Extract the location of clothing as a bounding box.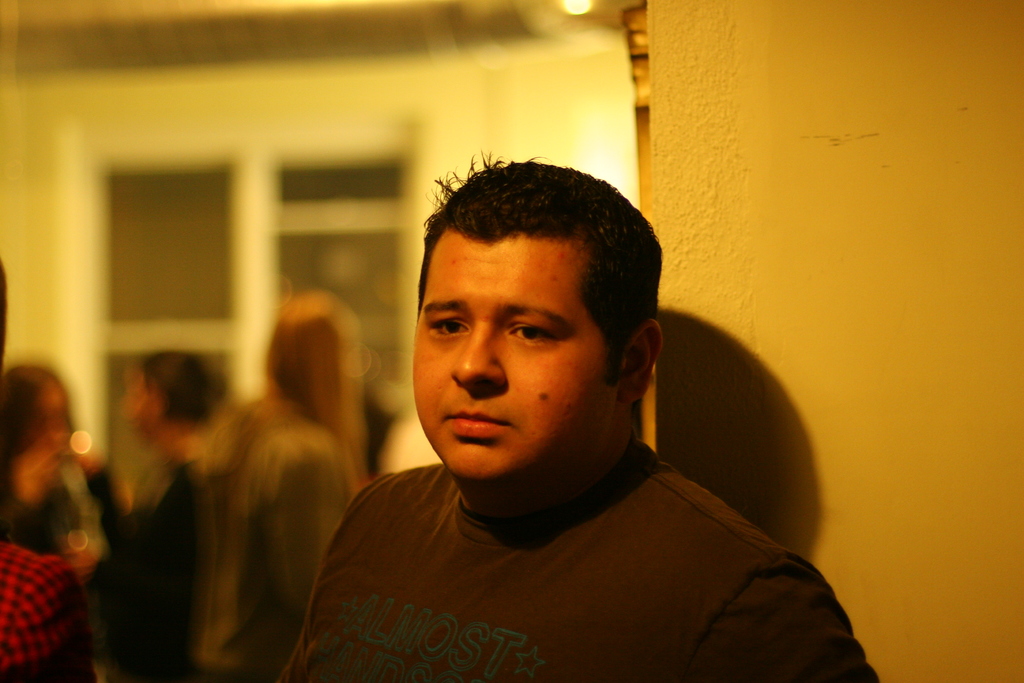
Rect(190, 374, 367, 682).
